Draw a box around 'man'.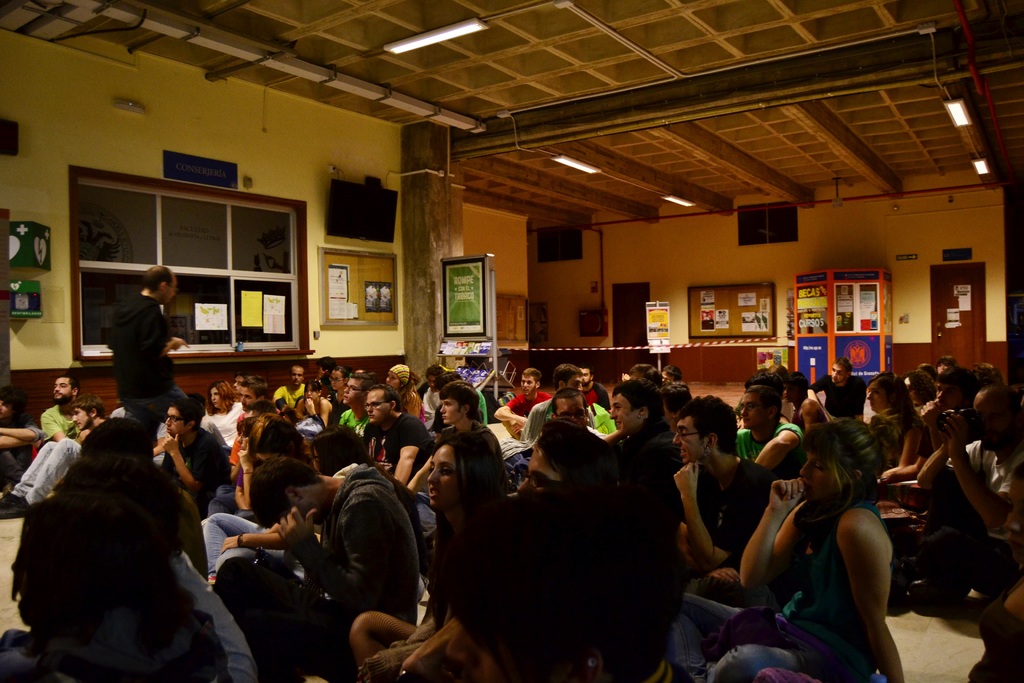
(548,386,604,440).
